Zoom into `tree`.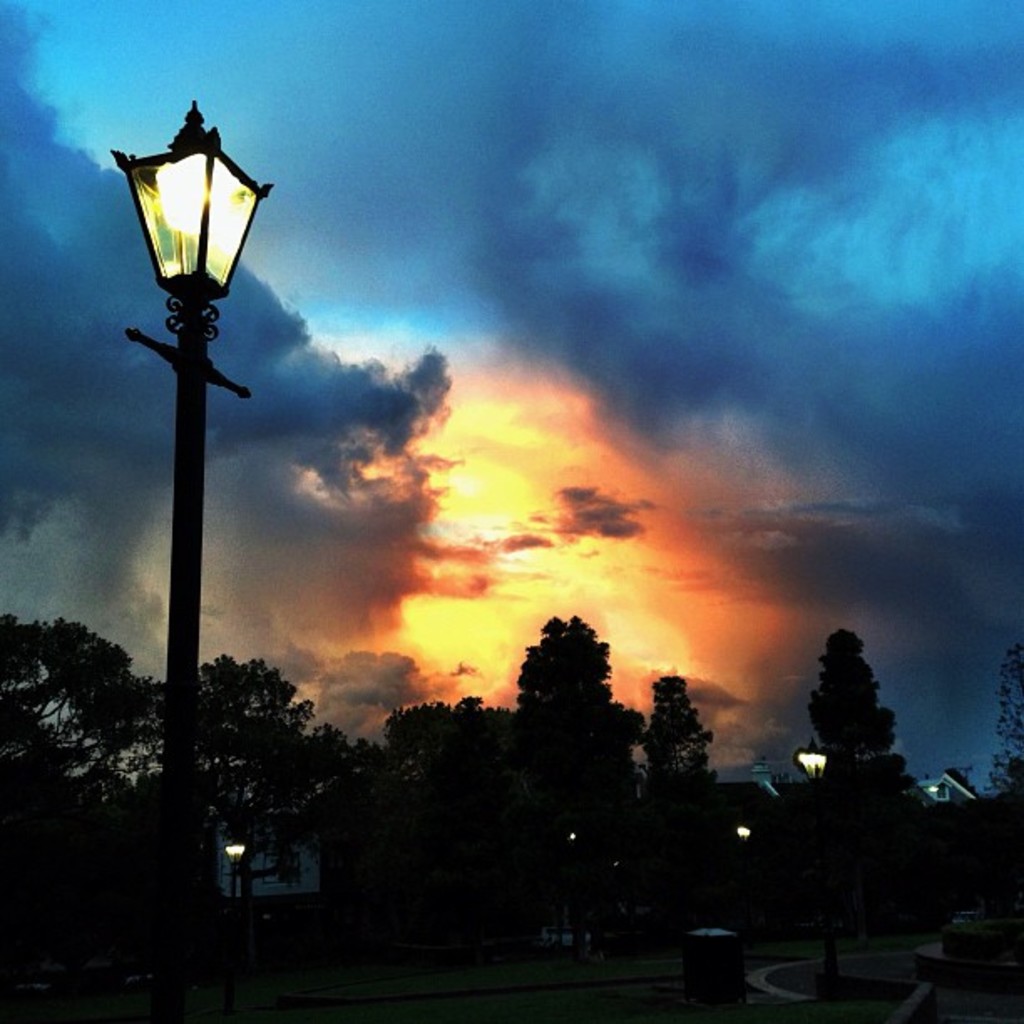
Zoom target: 646/671/726/806.
